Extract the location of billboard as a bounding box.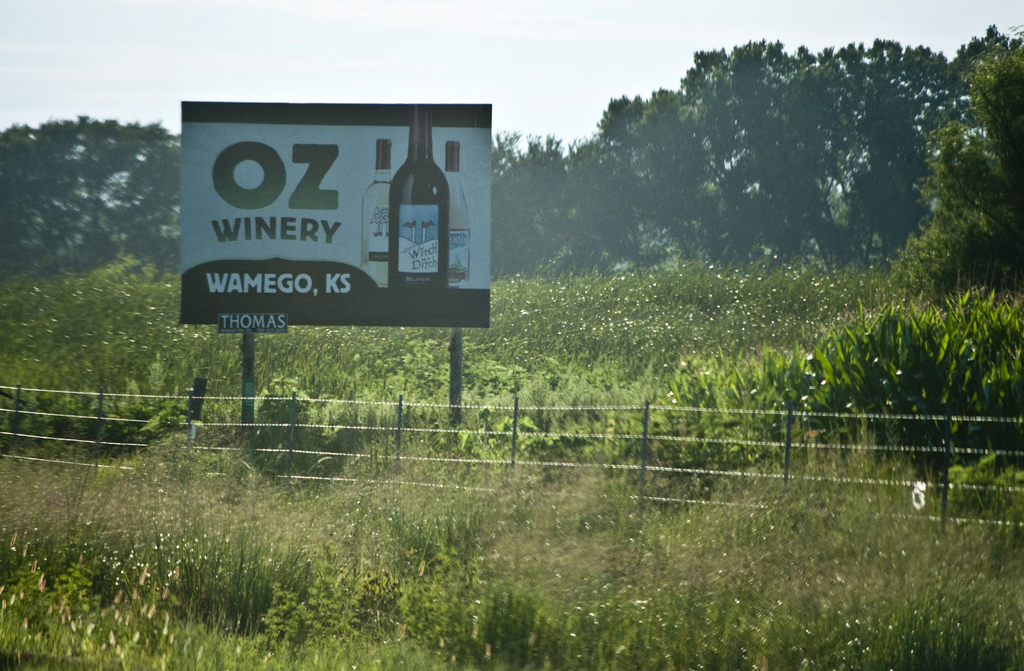
(left=174, top=100, right=490, bottom=330).
